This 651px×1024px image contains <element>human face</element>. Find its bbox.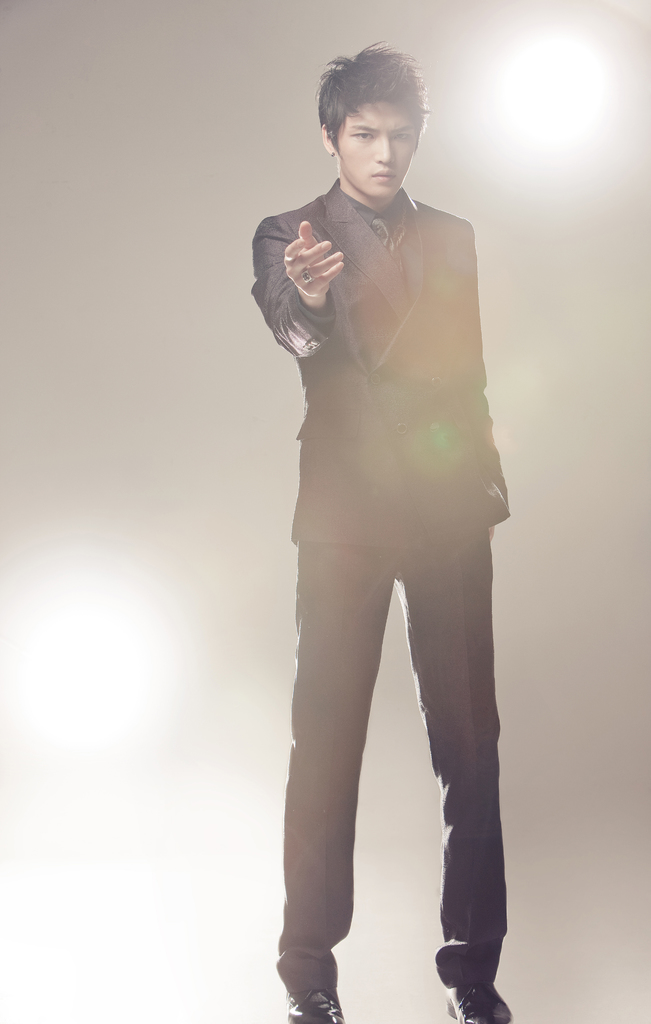
{"x1": 344, "y1": 106, "x2": 412, "y2": 200}.
